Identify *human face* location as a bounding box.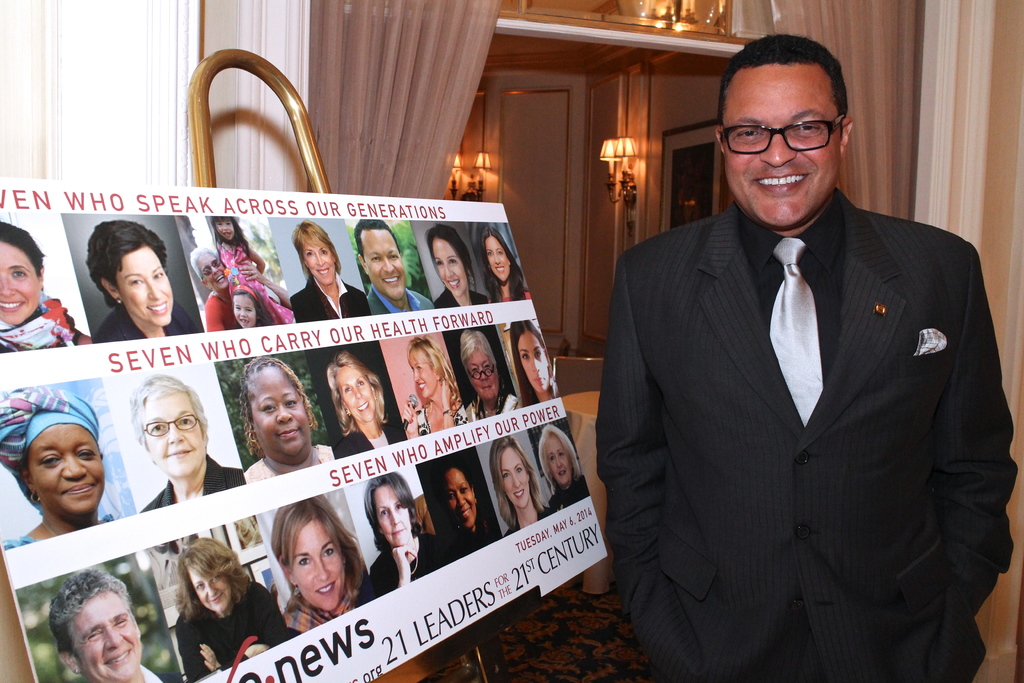
Rect(31, 422, 104, 508).
